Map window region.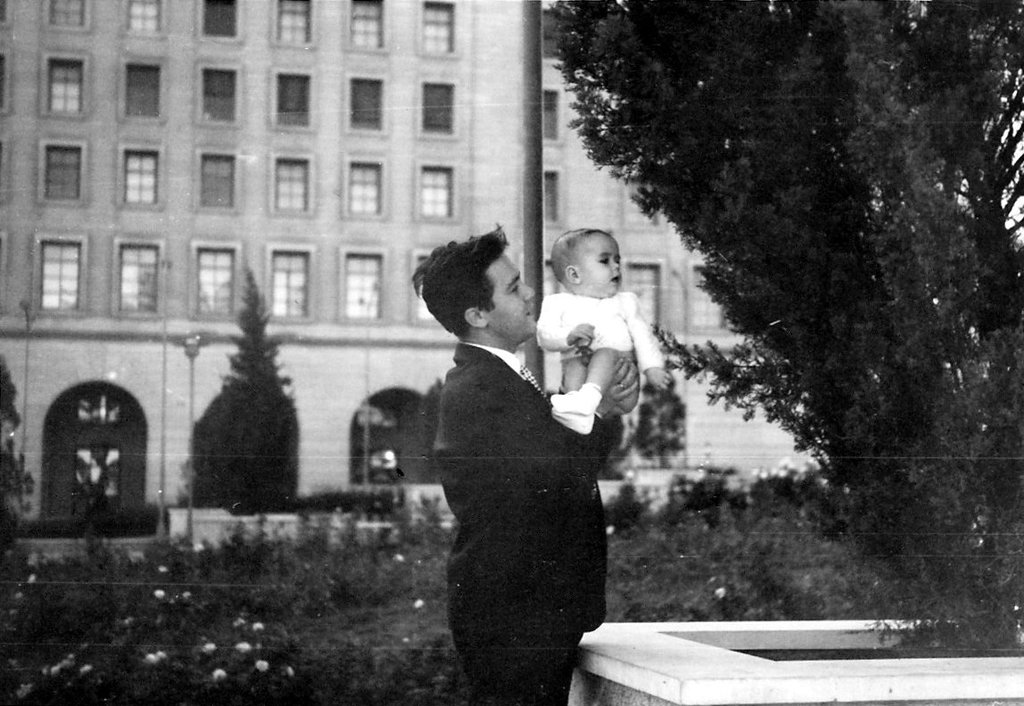
Mapped to x1=416, y1=0, x2=459, y2=58.
